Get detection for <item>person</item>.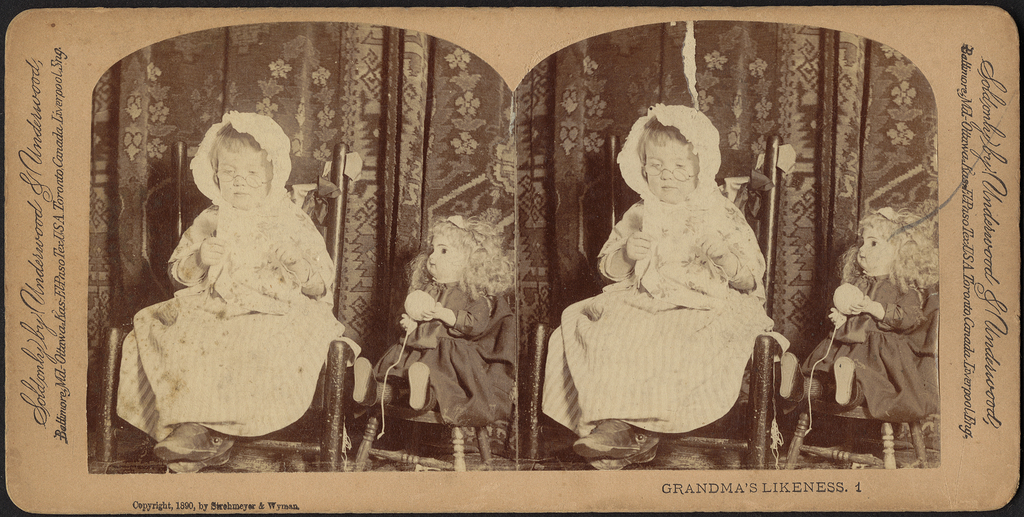
Detection: bbox=[543, 104, 776, 470].
